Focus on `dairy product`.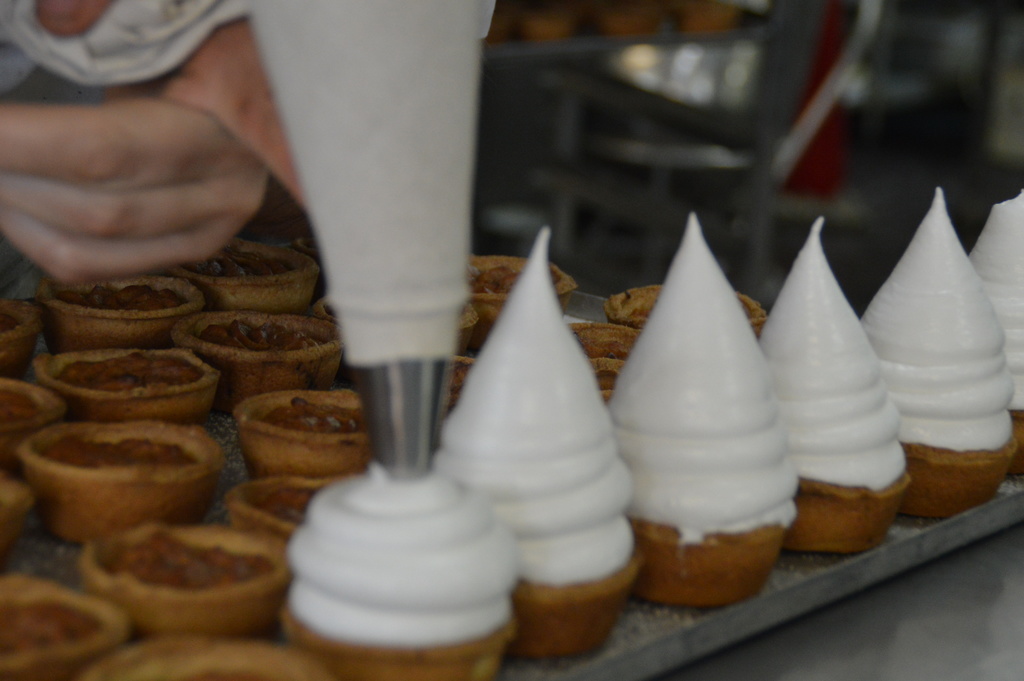
Focused at <region>970, 195, 1023, 413</region>.
